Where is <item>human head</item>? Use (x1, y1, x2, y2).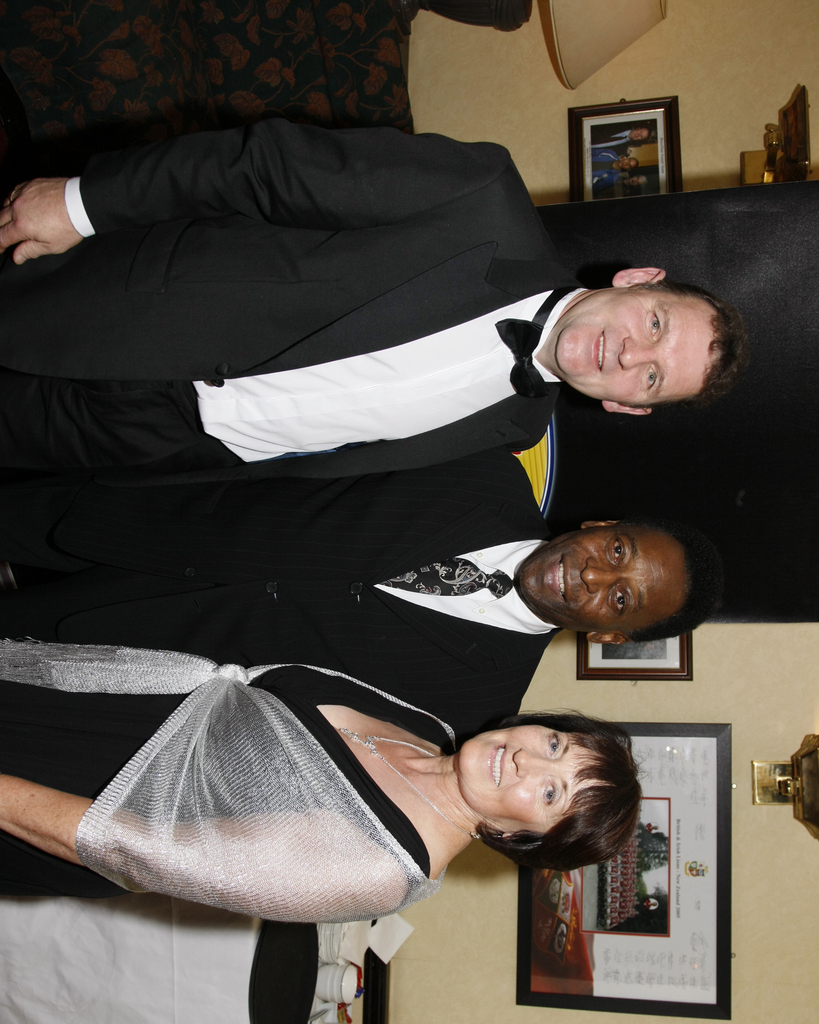
(514, 518, 727, 648).
